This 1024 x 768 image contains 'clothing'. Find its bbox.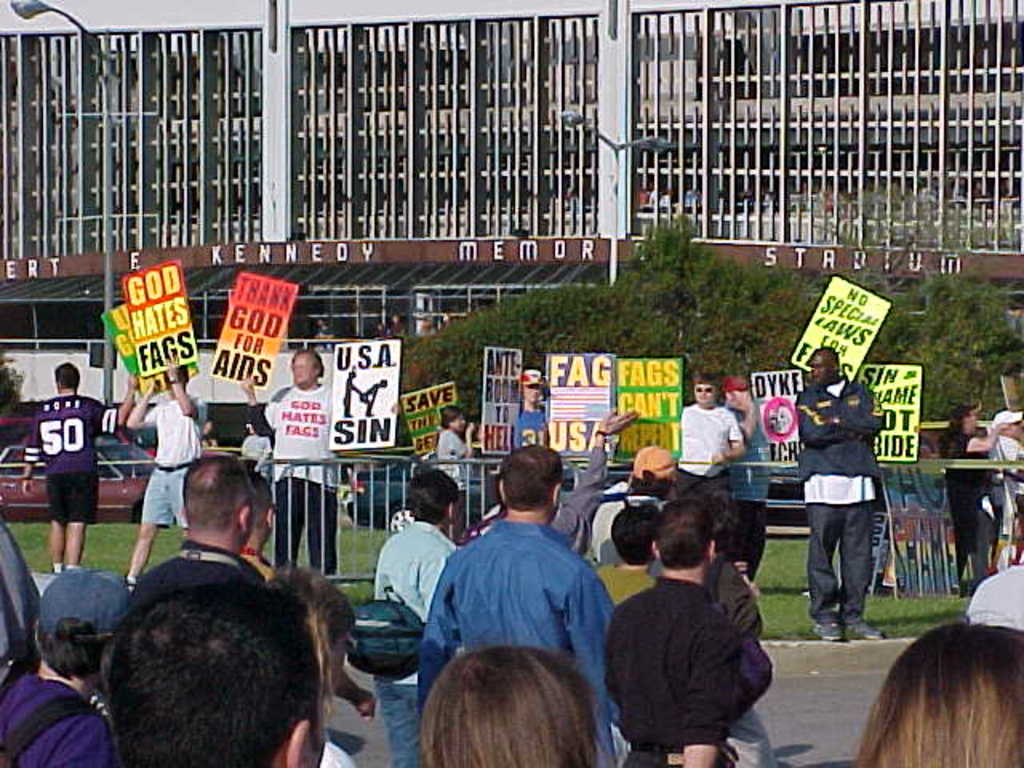
box=[592, 480, 674, 576].
